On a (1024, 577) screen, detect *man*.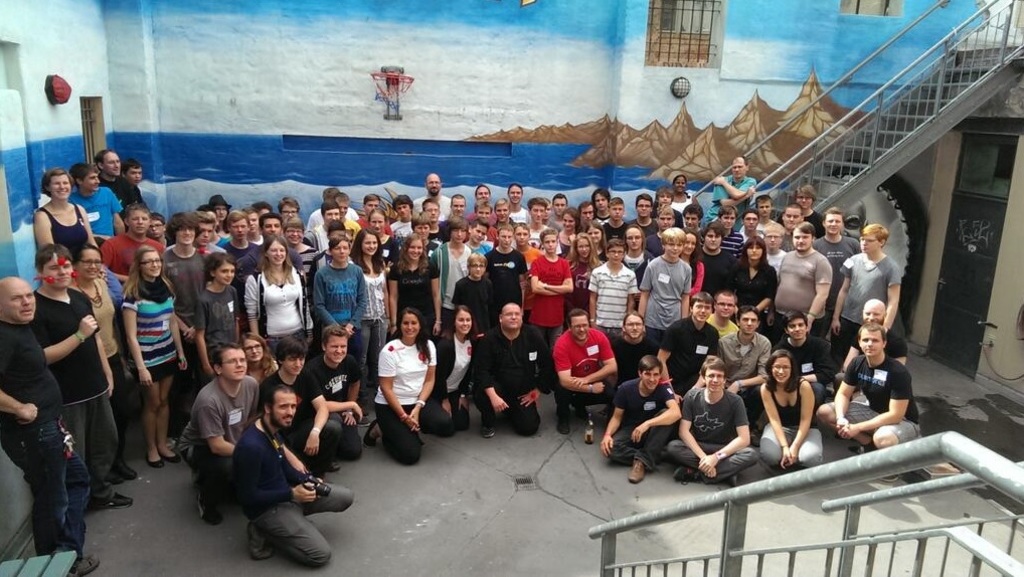
(x1=665, y1=353, x2=756, y2=485).
